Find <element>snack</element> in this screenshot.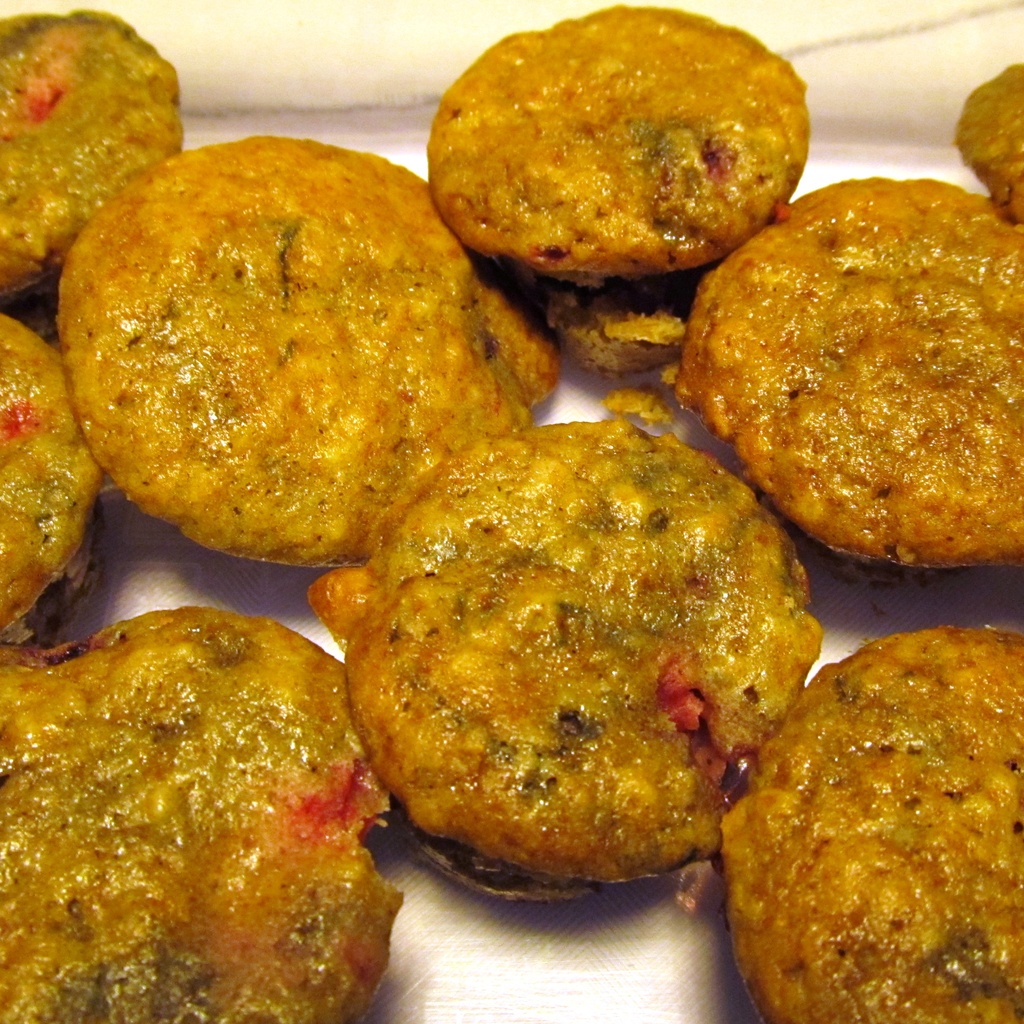
The bounding box for <element>snack</element> is [left=431, top=9, right=815, bottom=292].
